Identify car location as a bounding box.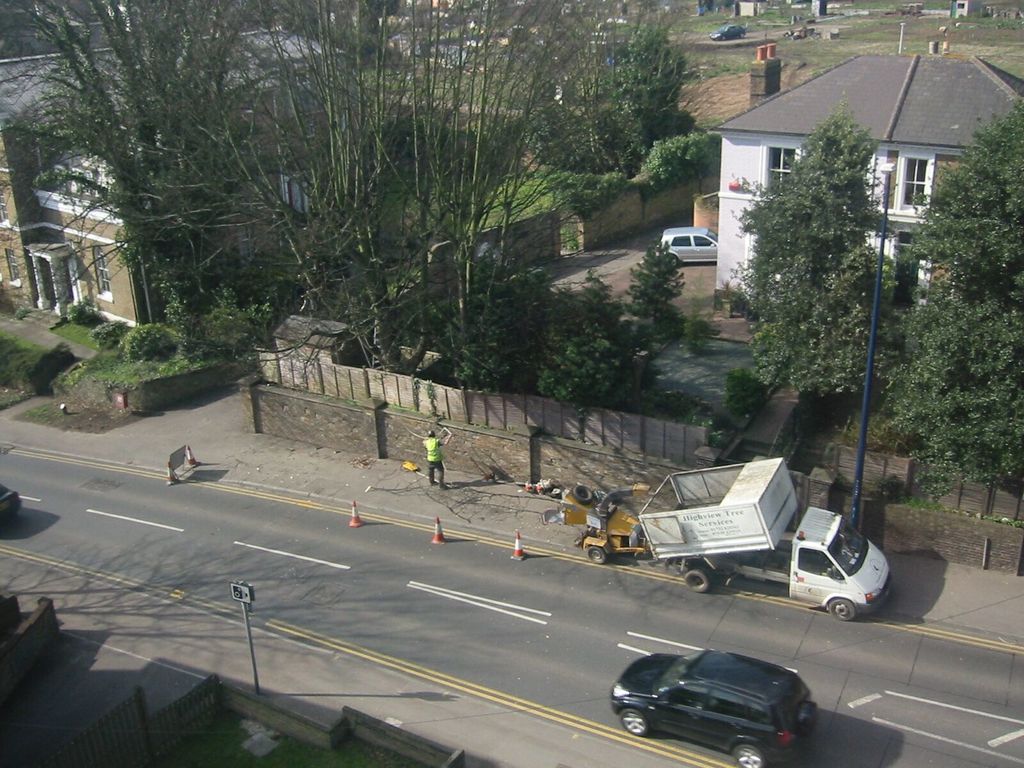
crop(610, 647, 823, 767).
